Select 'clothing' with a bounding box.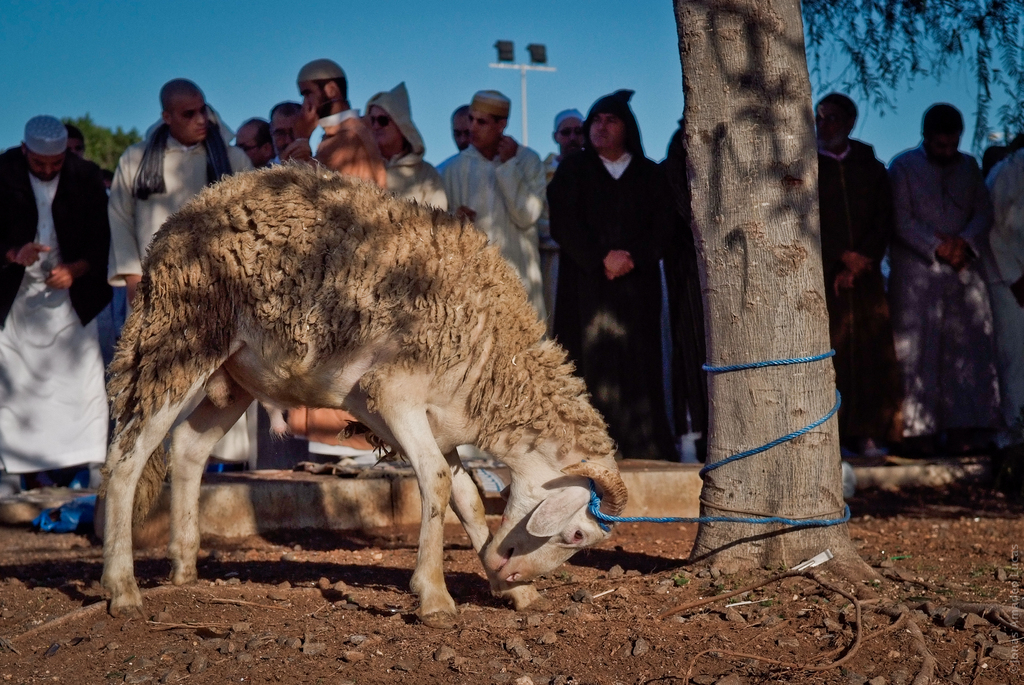
BBox(815, 136, 889, 449).
